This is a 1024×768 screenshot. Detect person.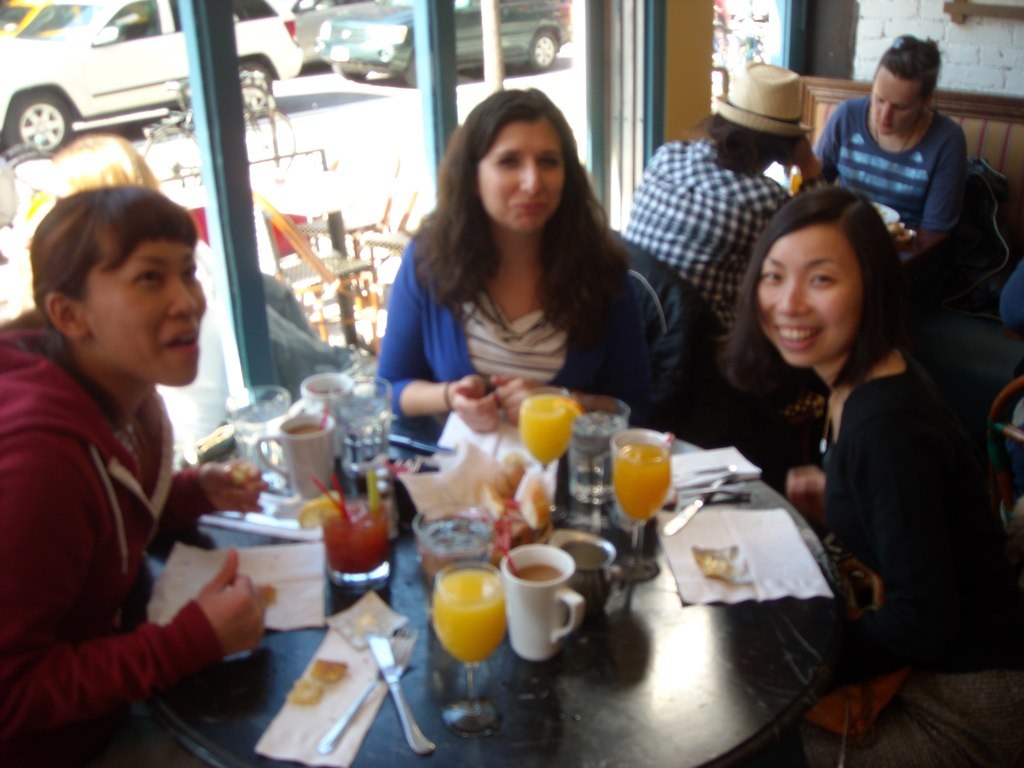
region(374, 86, 644, 457).
